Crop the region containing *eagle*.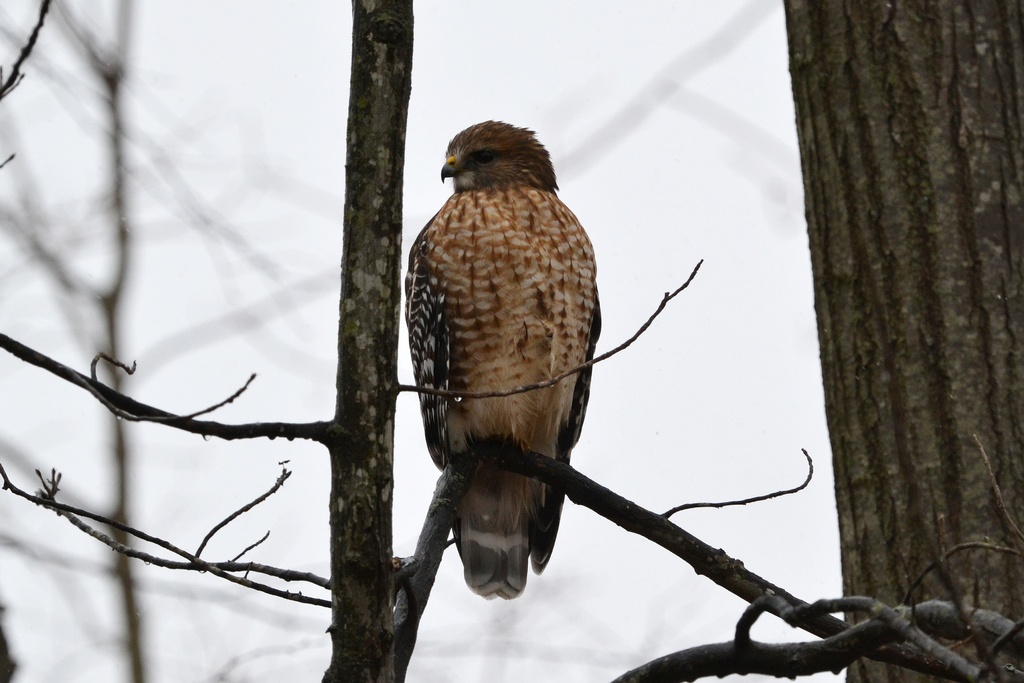
Crop region: l=399, t=117, r=602, b=616.
